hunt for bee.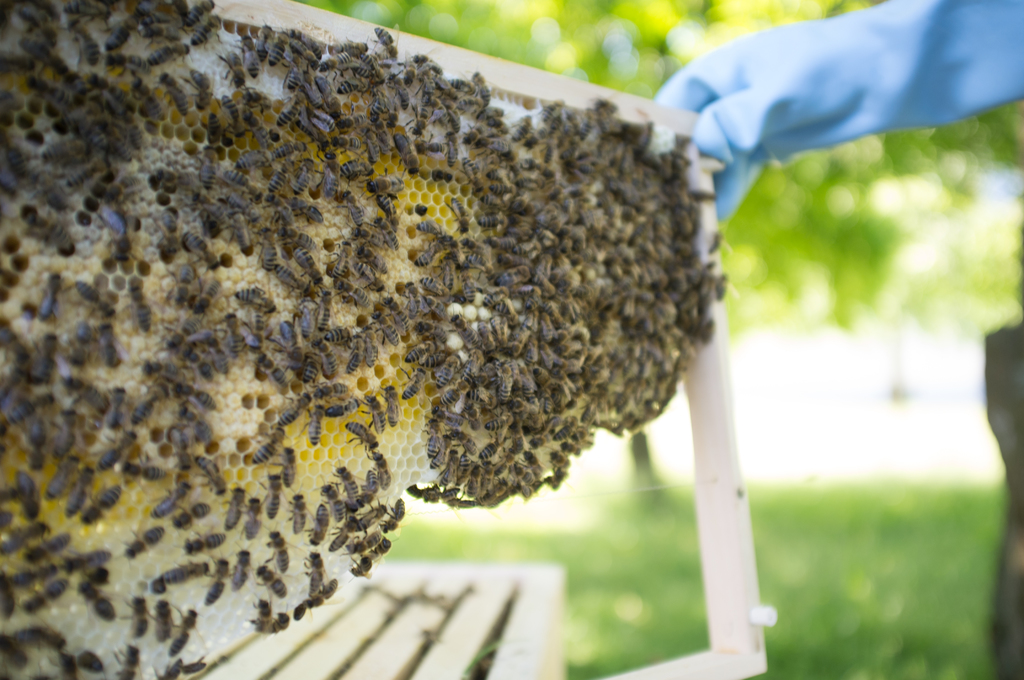
Hunted down at 321, 398, 360, 419.
